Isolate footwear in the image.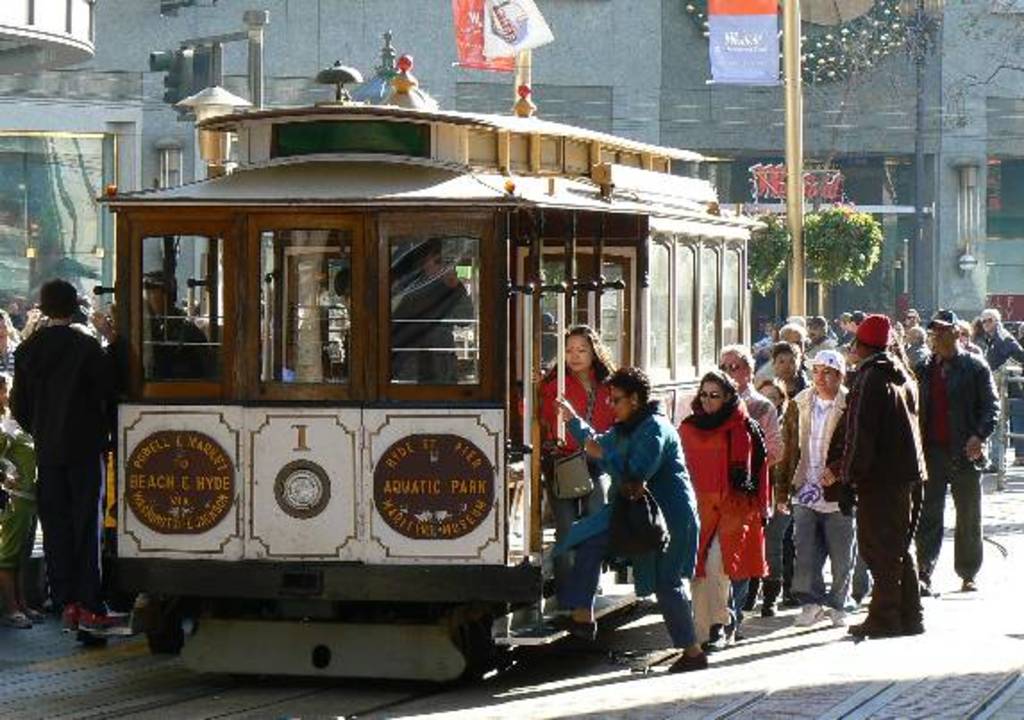
Isolated region: locate(829, 607, 849, 627).
